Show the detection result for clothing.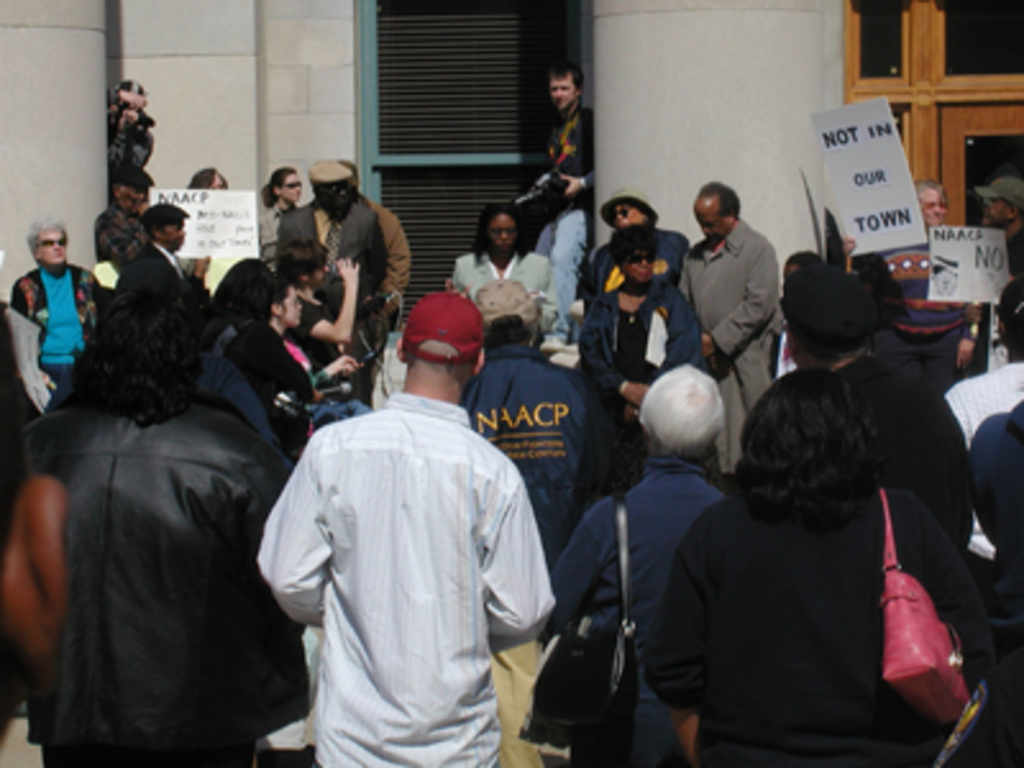
(627,489,991,765).
